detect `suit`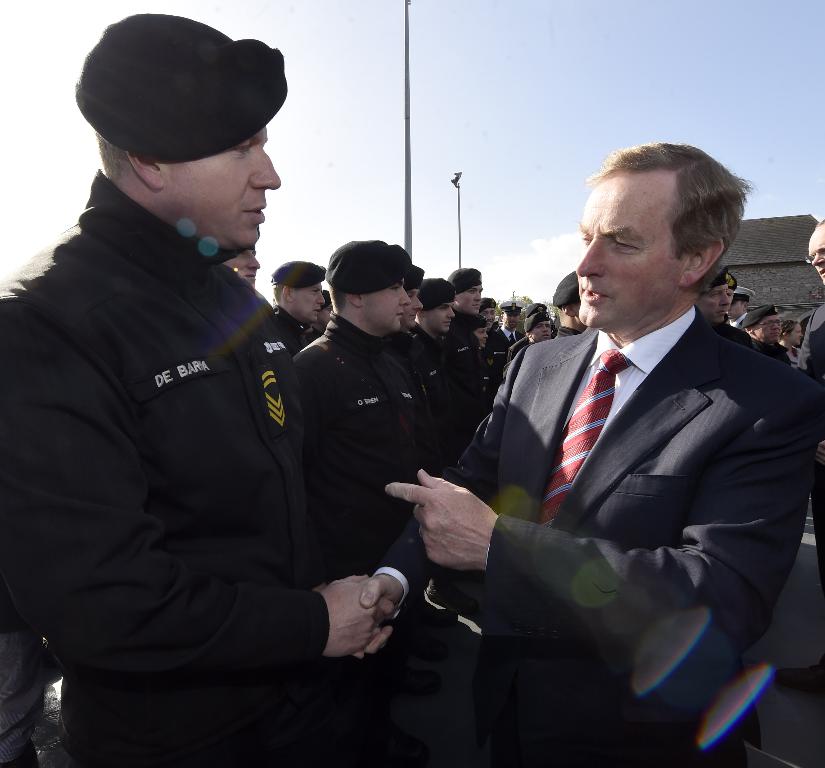
l=795, t=296, r=824, b=568
